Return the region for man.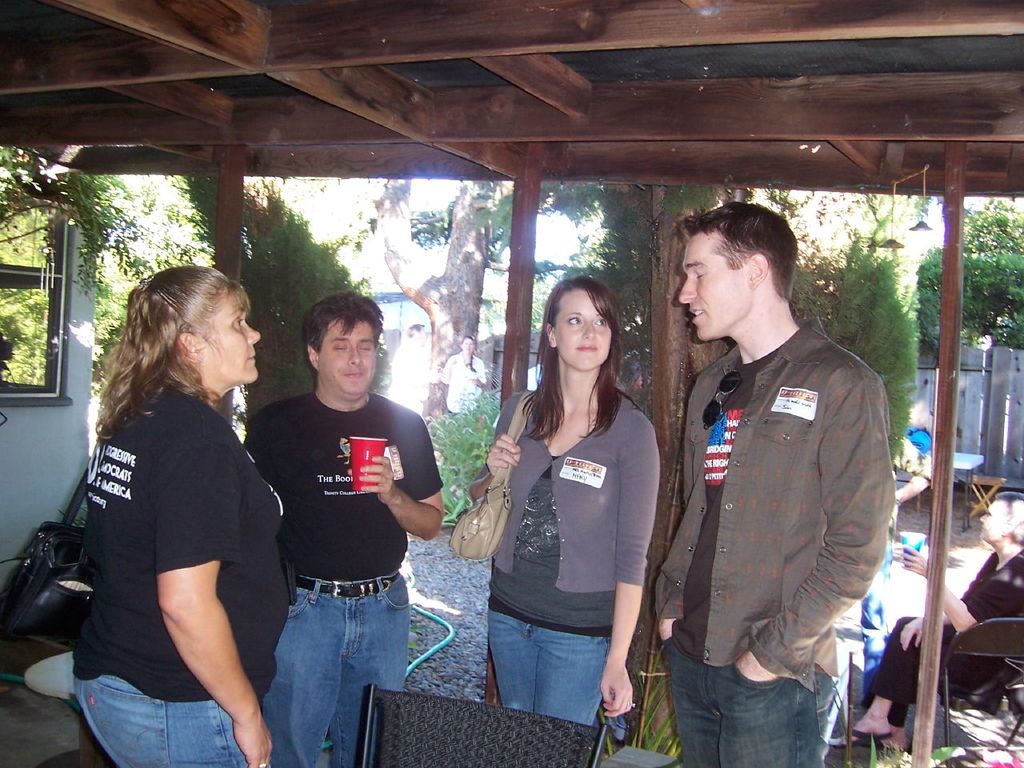
(641,182,897,762).
